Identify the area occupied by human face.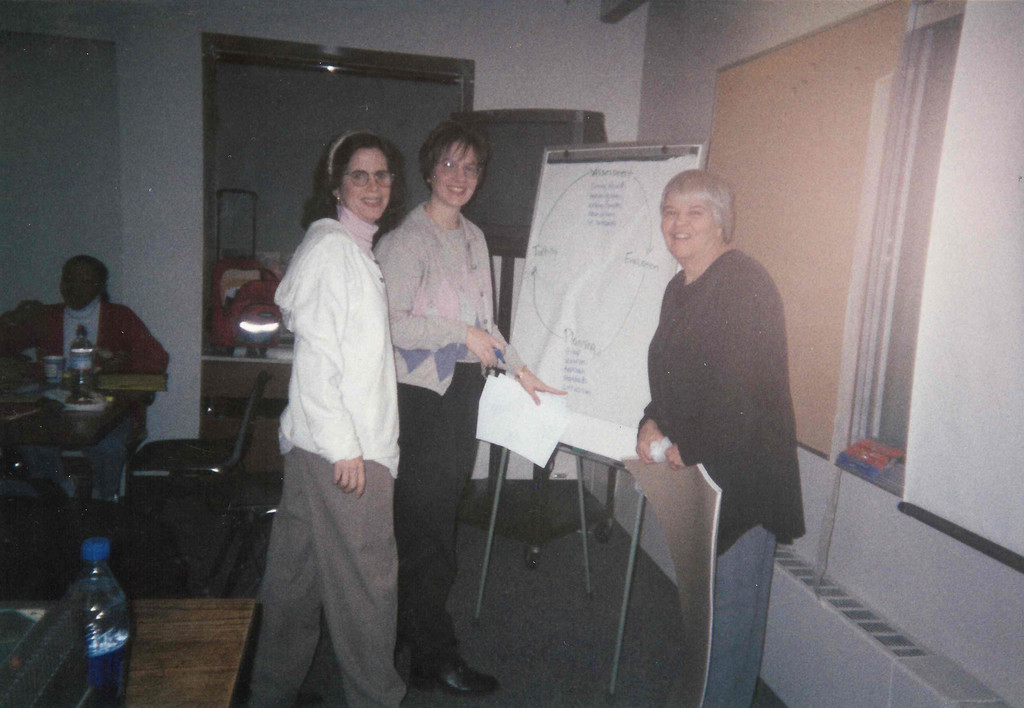
Area: [428, 134, 480, 213].
